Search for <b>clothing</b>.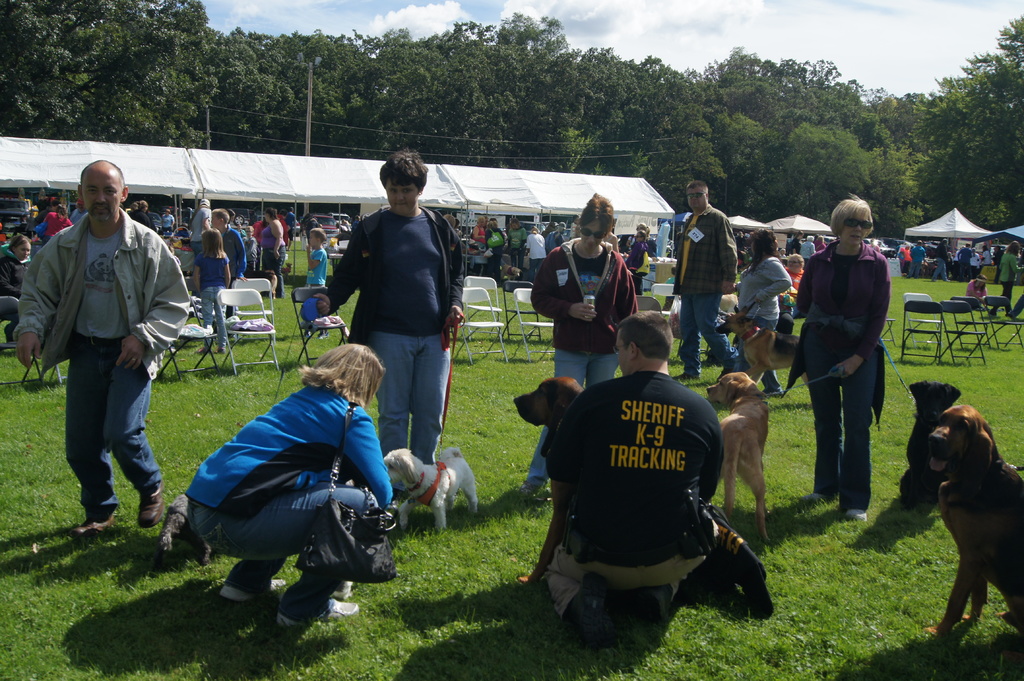
Found at bbox=[40, 205, 70, 243].
